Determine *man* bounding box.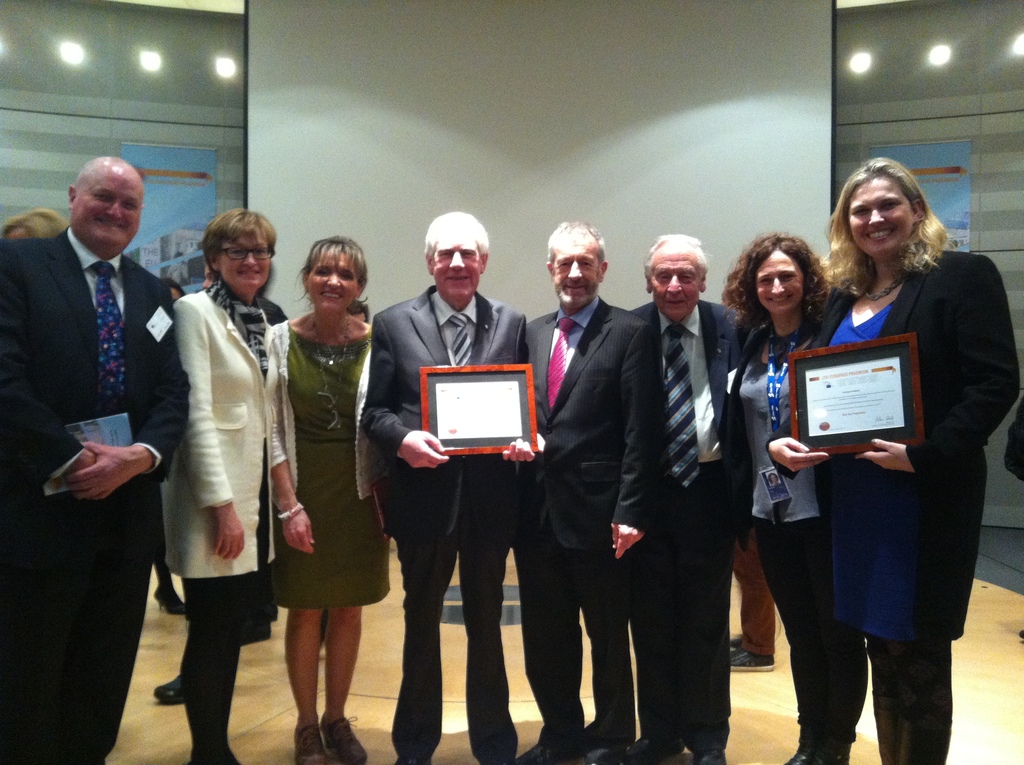
Determined: (358, 209, 552, 764).
